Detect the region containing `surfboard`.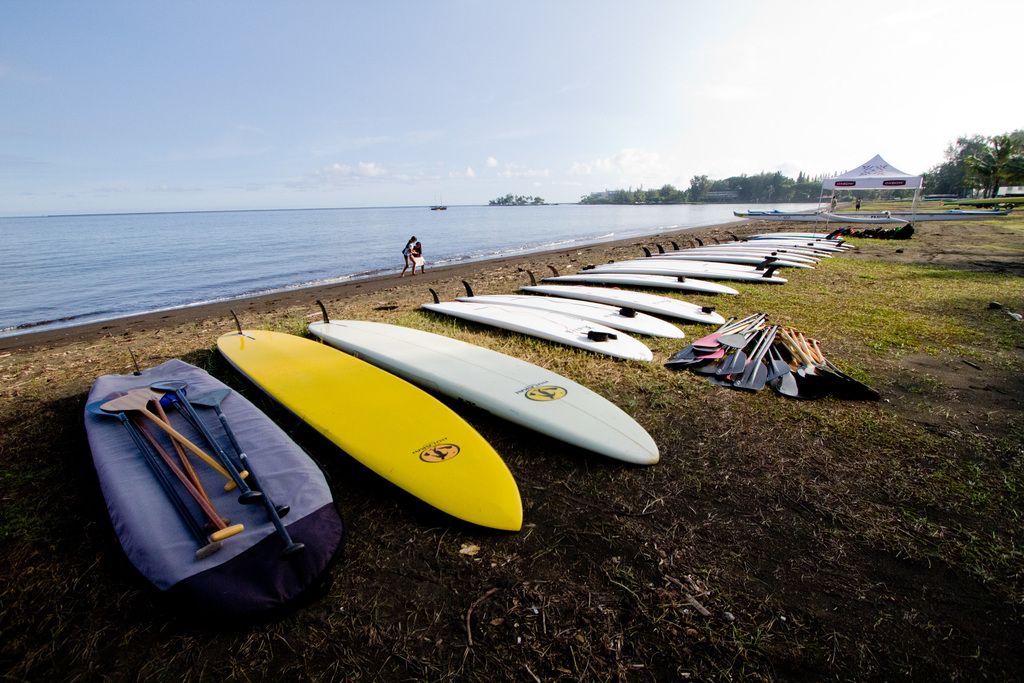
457:280:688:339.
